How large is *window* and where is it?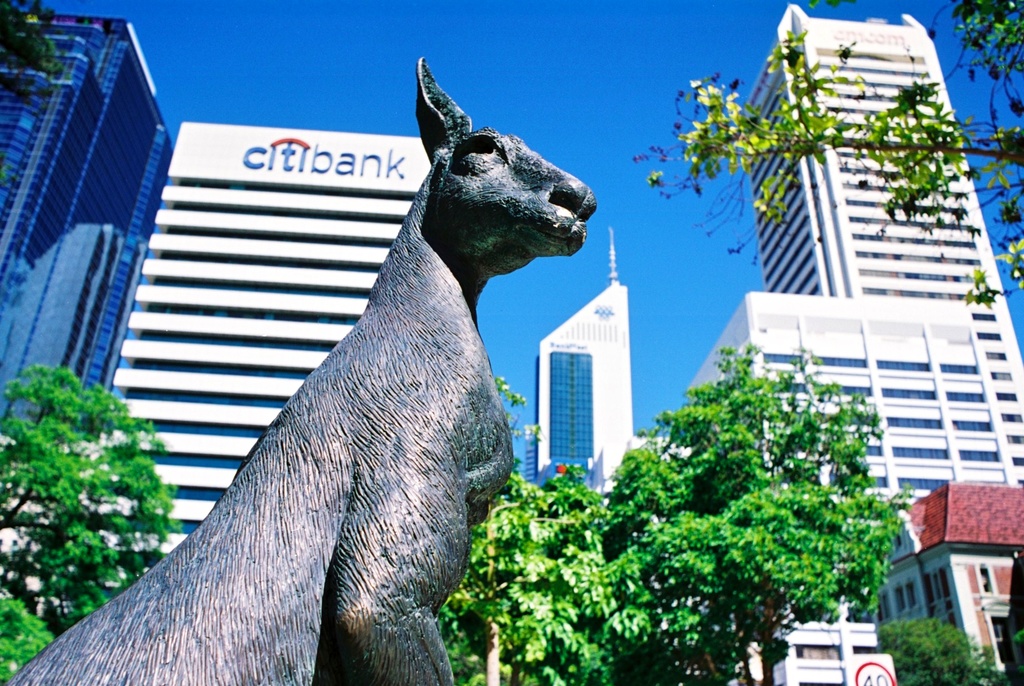
Bounding box: [x1=938, y1=359, x2=976, y2=373].
